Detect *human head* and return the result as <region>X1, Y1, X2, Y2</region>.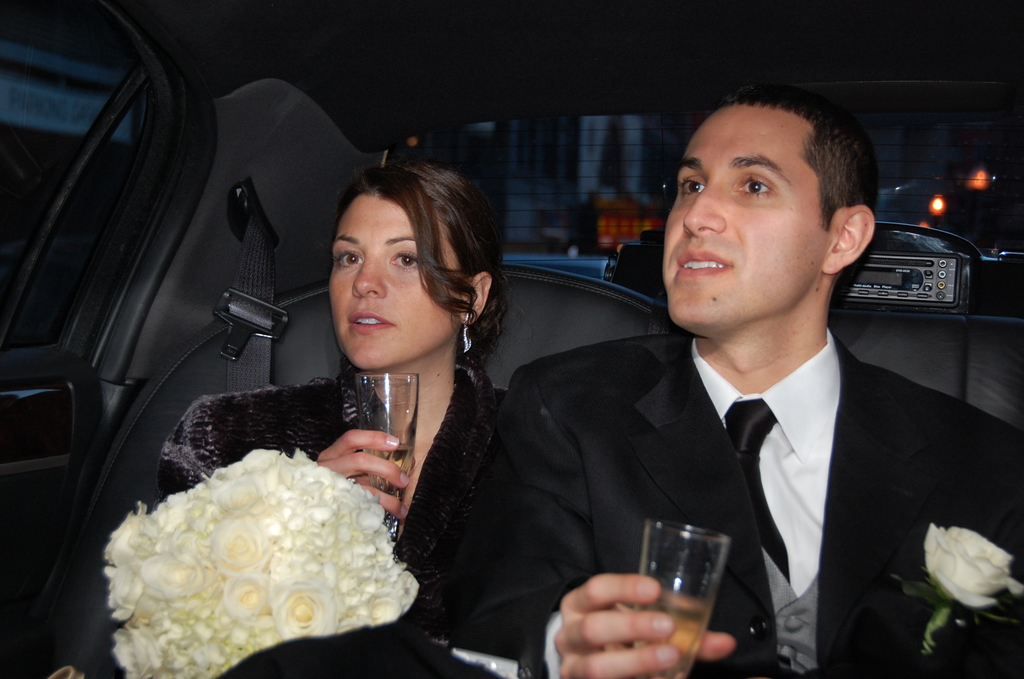
<region>326, 160, 509, 373</region>.
